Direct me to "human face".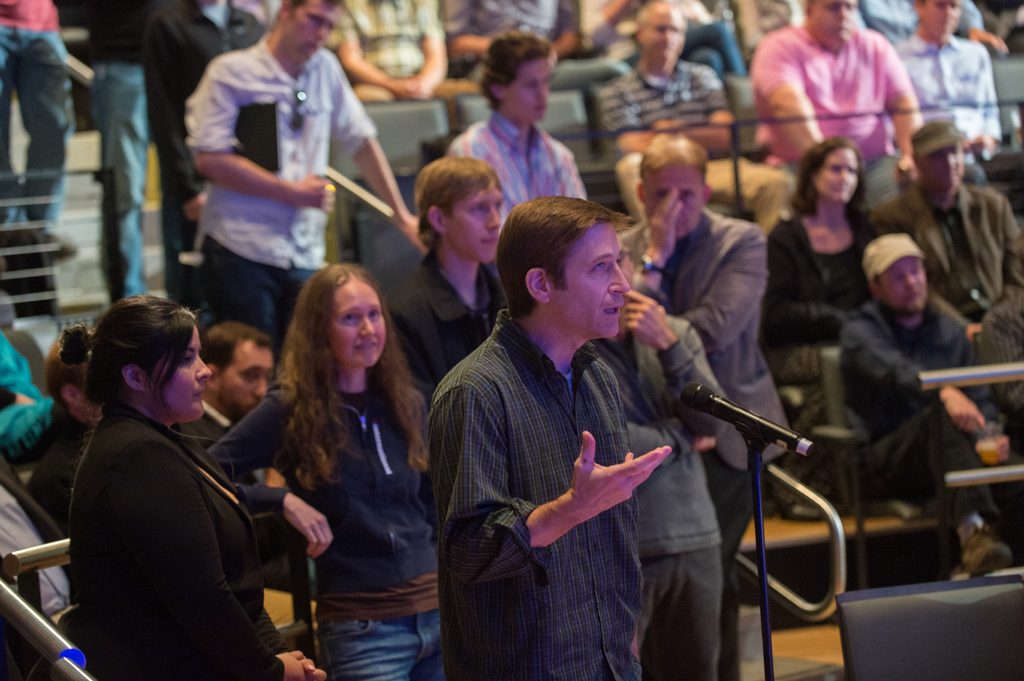
Direction: [503, 60, 553, 124].
